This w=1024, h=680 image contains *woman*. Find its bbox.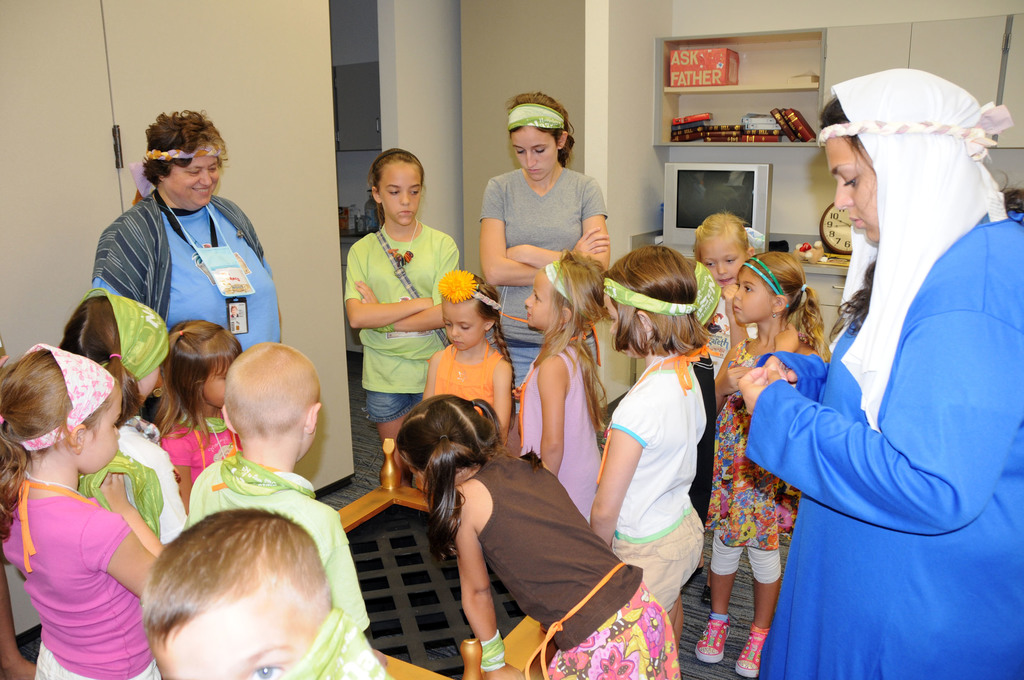
region(476, 90, 606, 418).
